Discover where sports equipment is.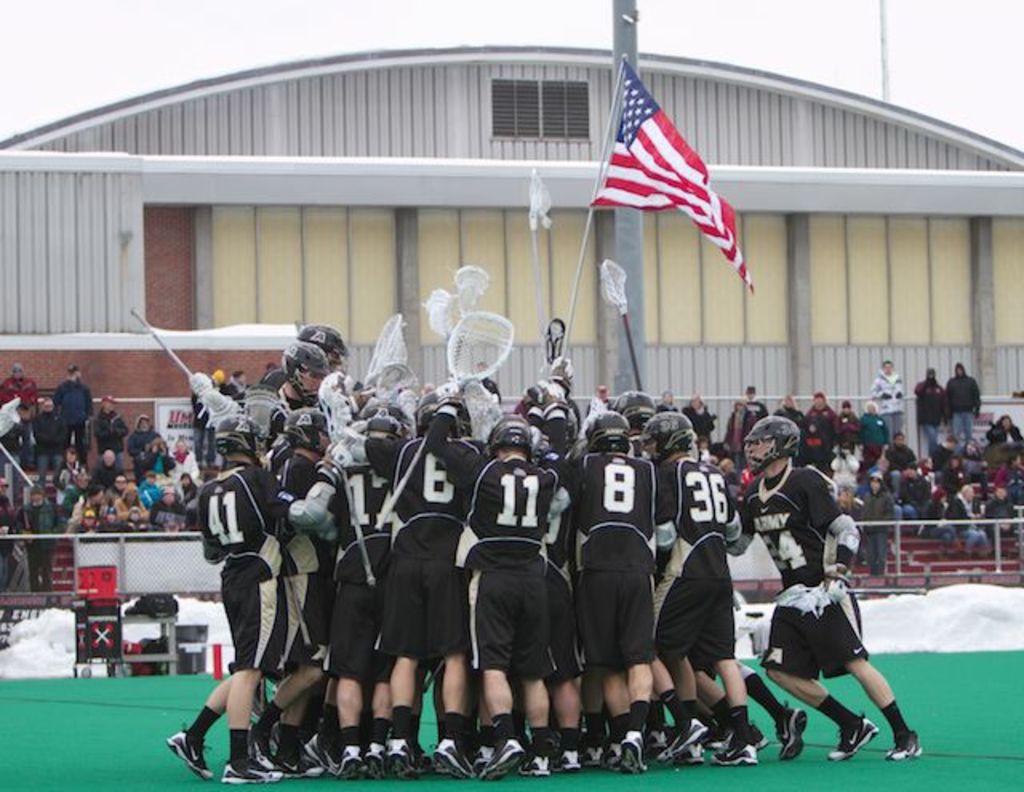
Discovered at (left=821, top=712, right=880, bottom=766).
